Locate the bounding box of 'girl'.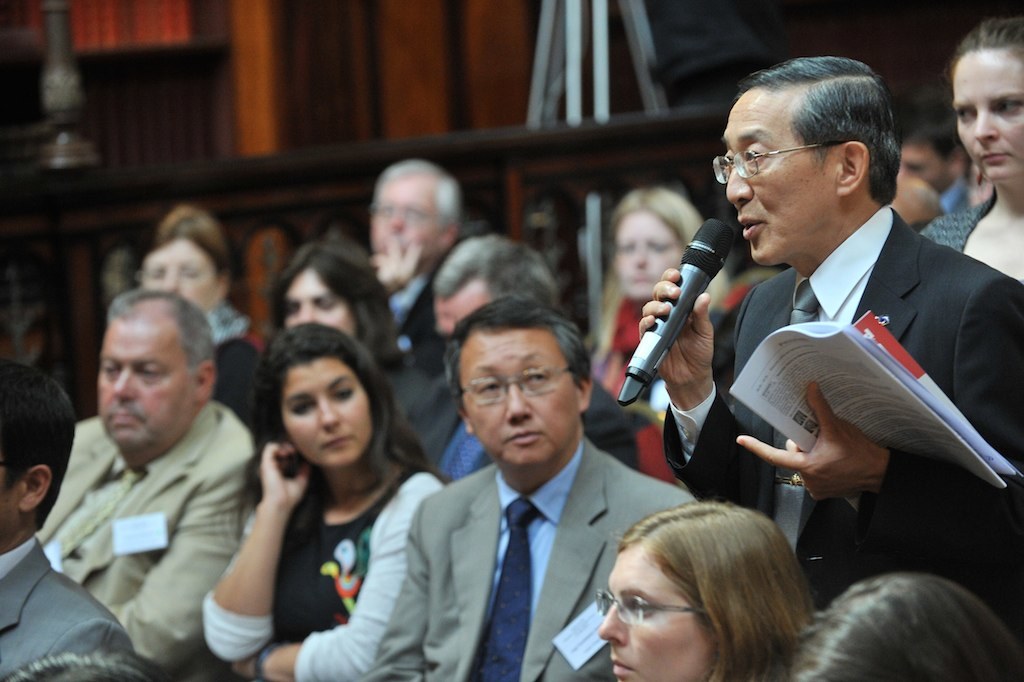
Bounding box: [918, 15, 1023, 281].
